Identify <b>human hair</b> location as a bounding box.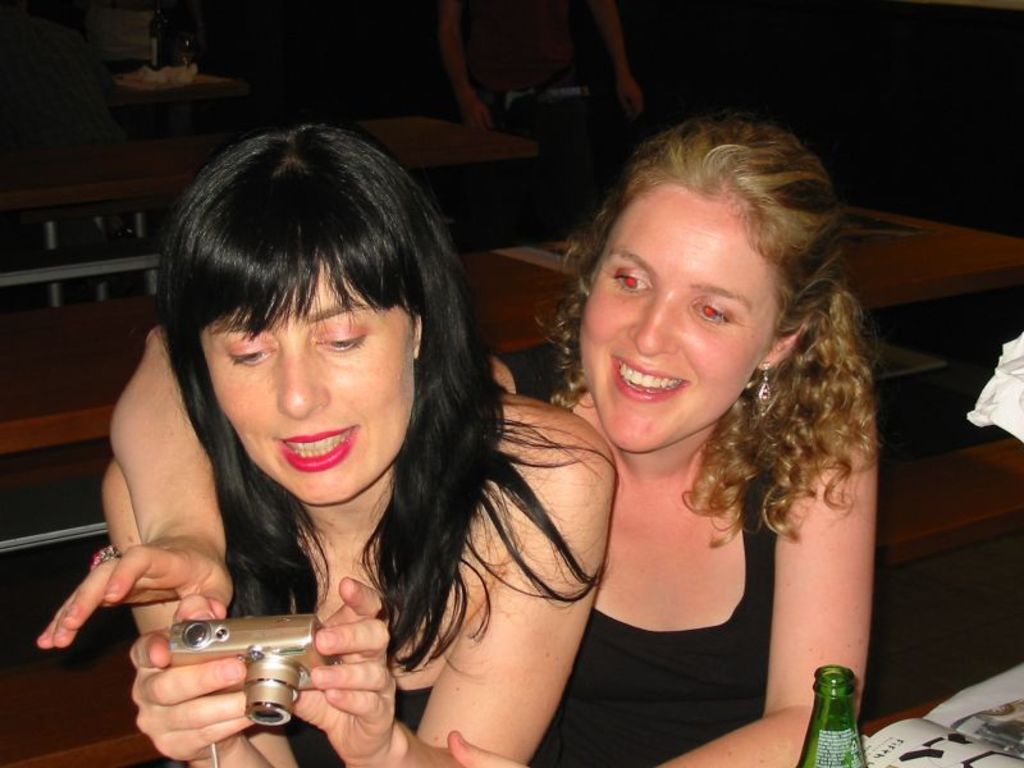
[left=531, top=114, right=883, bottom=567].
